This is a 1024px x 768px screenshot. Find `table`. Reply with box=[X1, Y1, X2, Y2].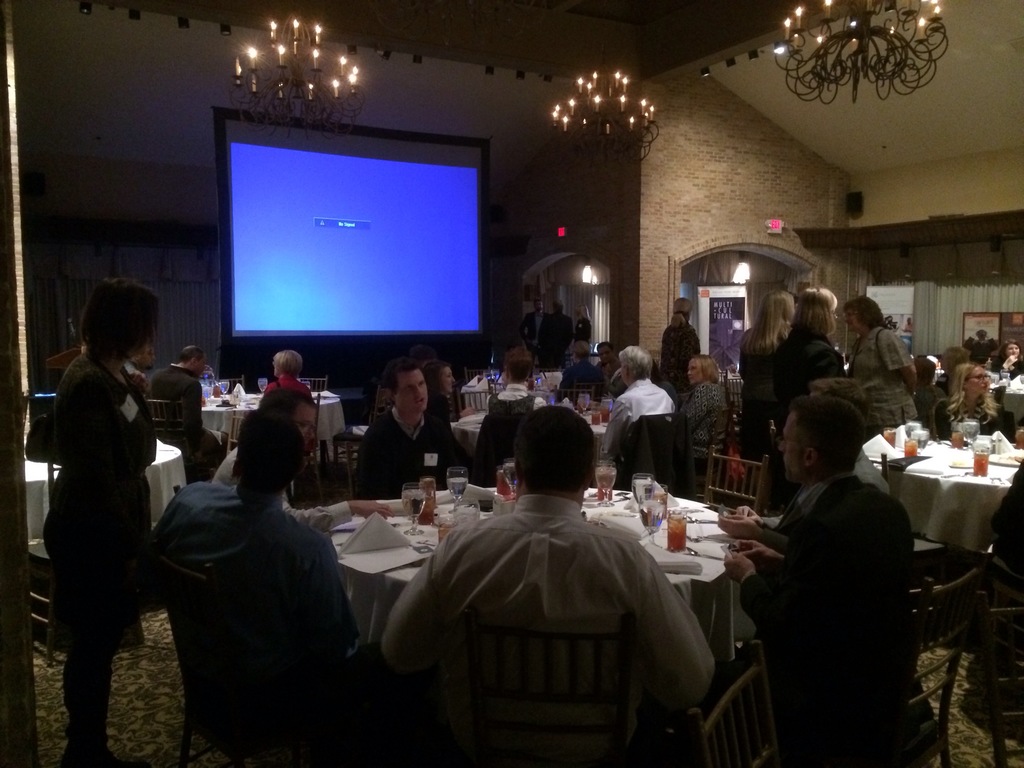
box=[323, 481, 738, 664].
